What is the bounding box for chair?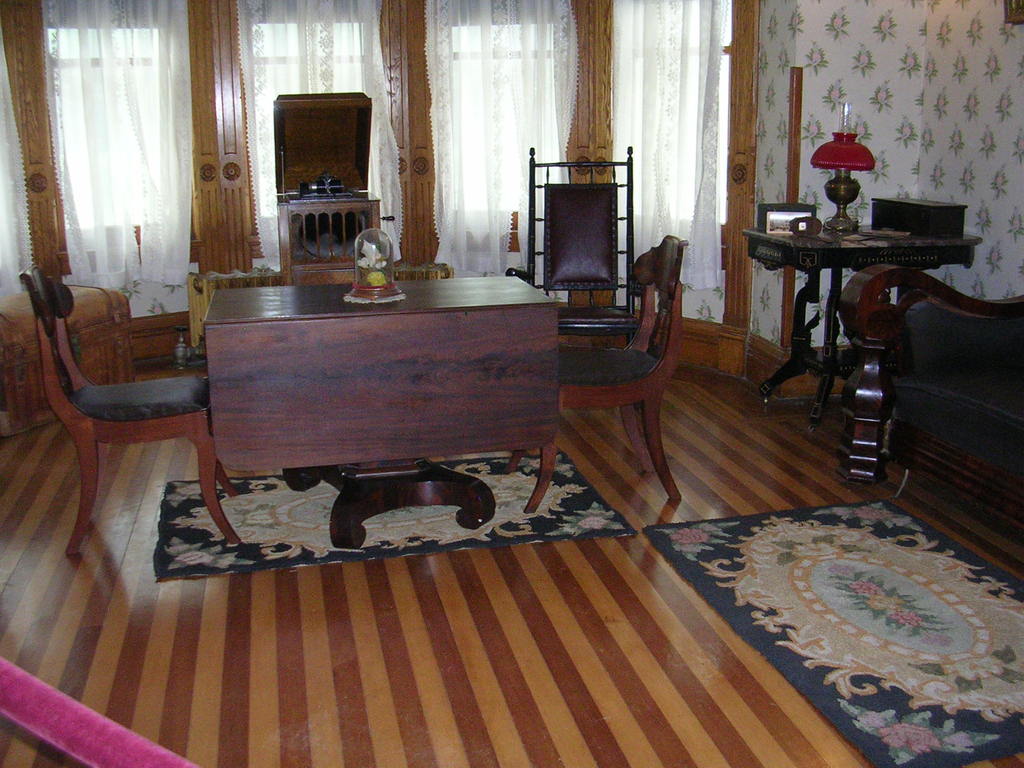
12/300/235/529.
